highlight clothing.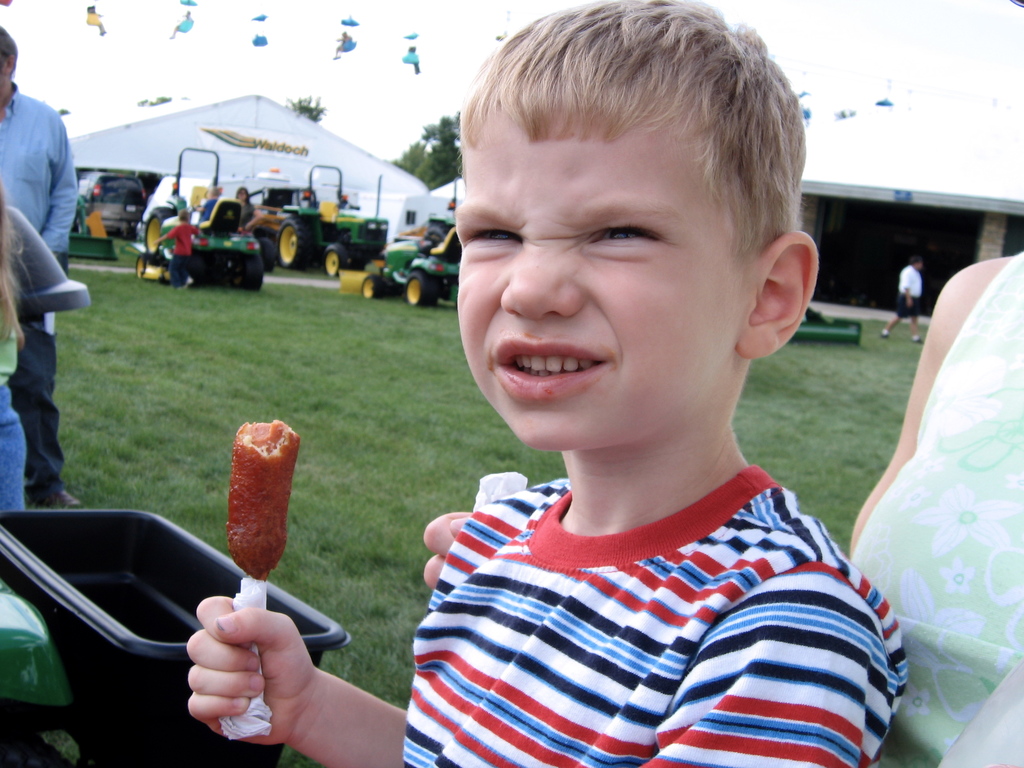
Highlighted region: bbox(229, 203, 263, 239).
